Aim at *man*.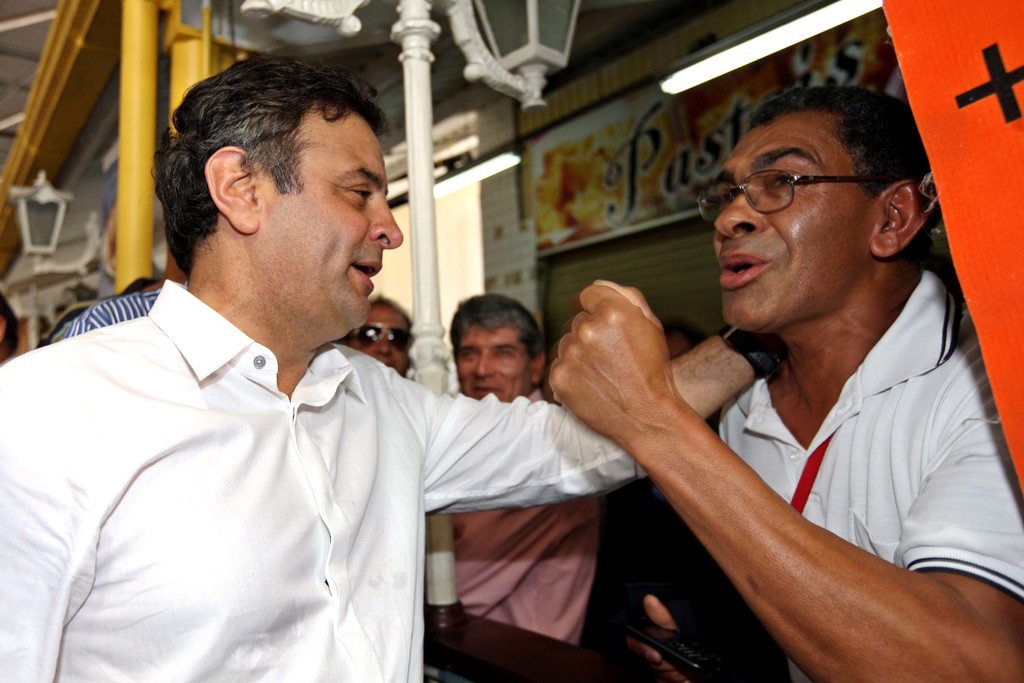
Aimed at locate(0, 56, 801, 682).
